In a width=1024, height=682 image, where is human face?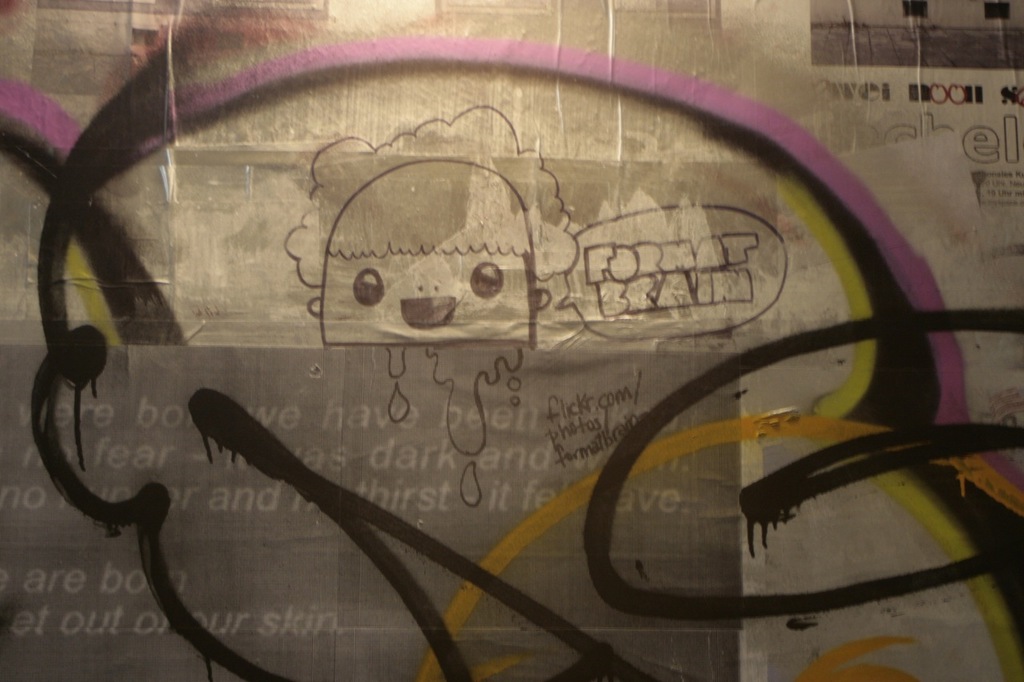
(318, 250, 528, 342).
